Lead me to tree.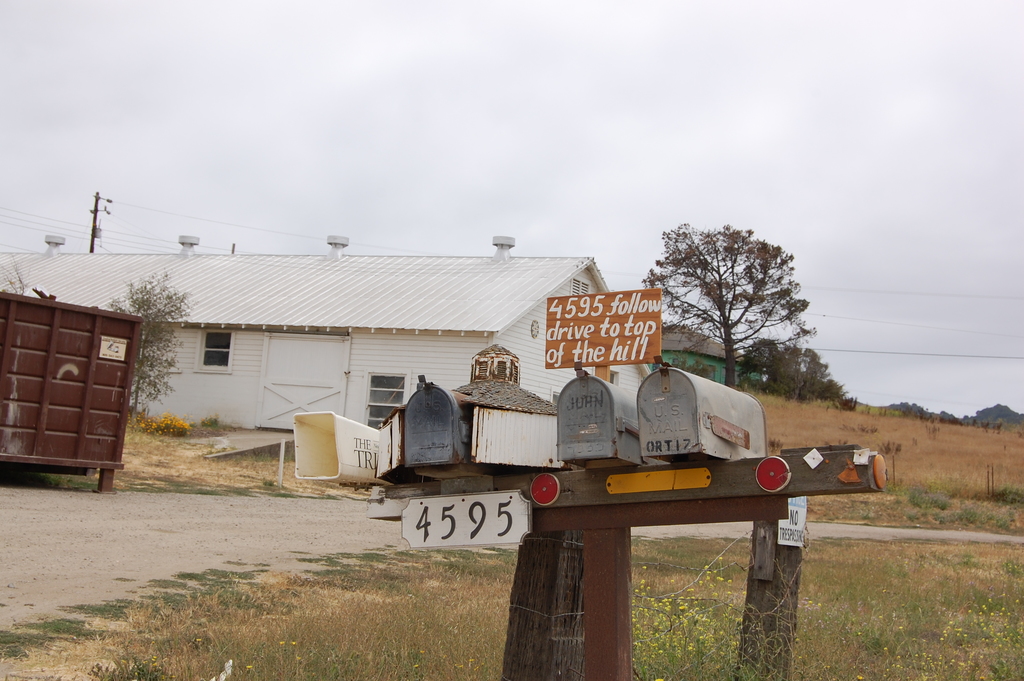
Lead to bbox(662, 358, 714, 377).
